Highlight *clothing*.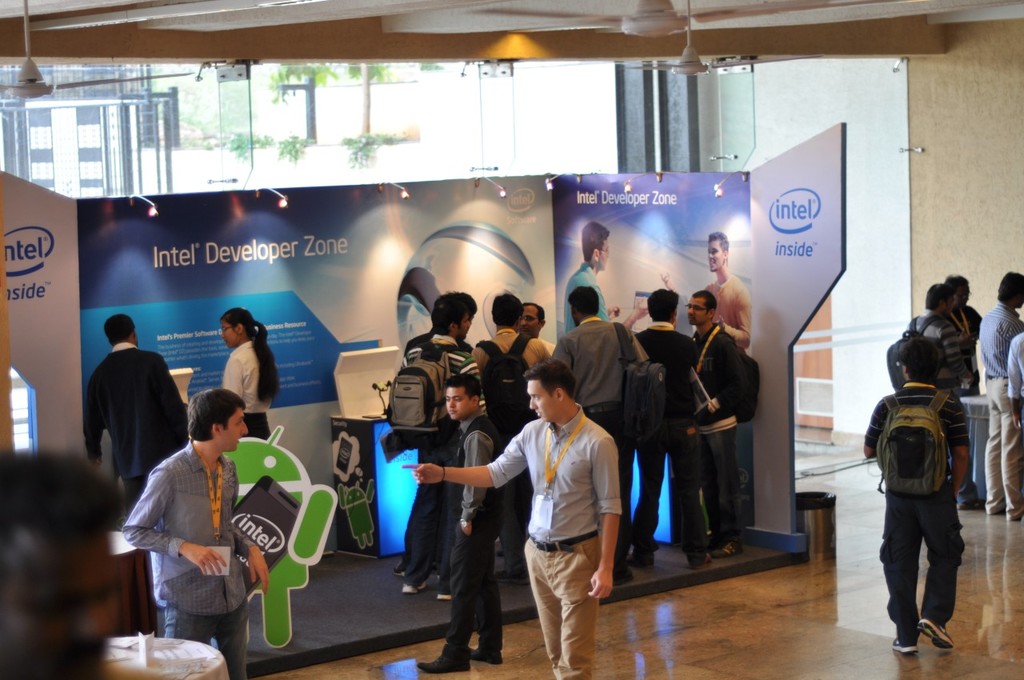
Highlighted region: select_region(482, 318, 549, 404).
